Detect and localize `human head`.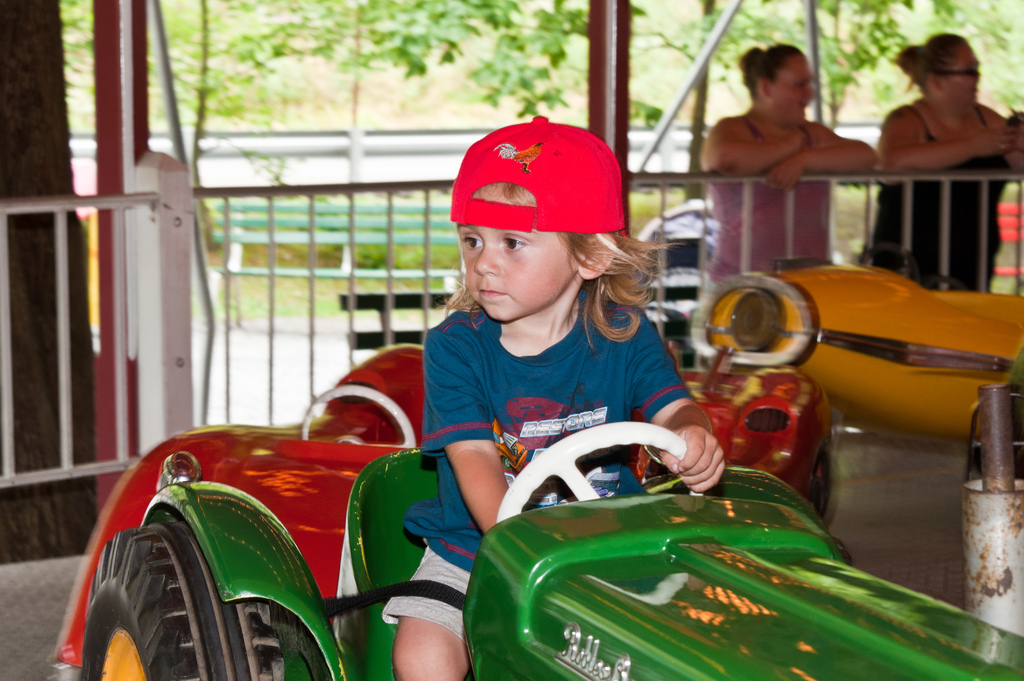
Localized at x1=452 y1=118 x2=621 y2=317.
